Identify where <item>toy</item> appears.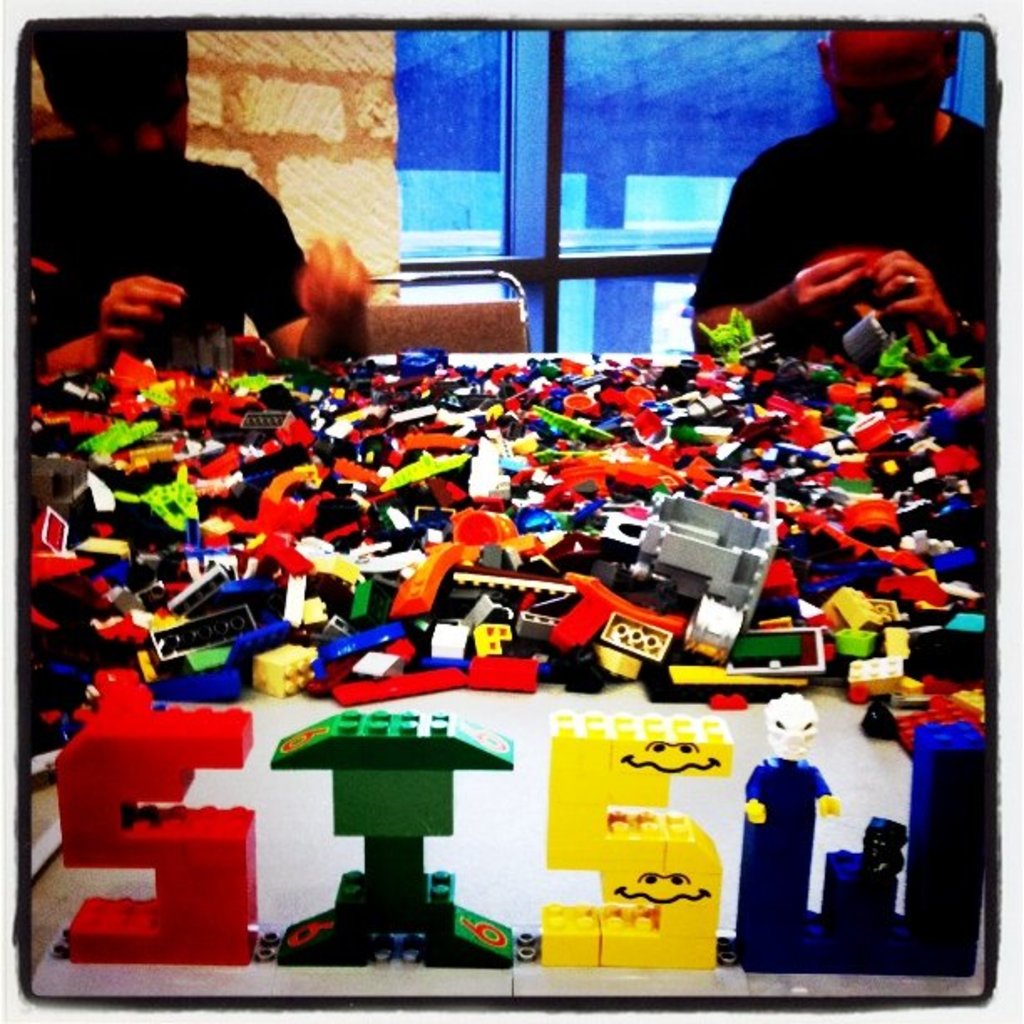
Appears at [735, 693, 996, 977].
